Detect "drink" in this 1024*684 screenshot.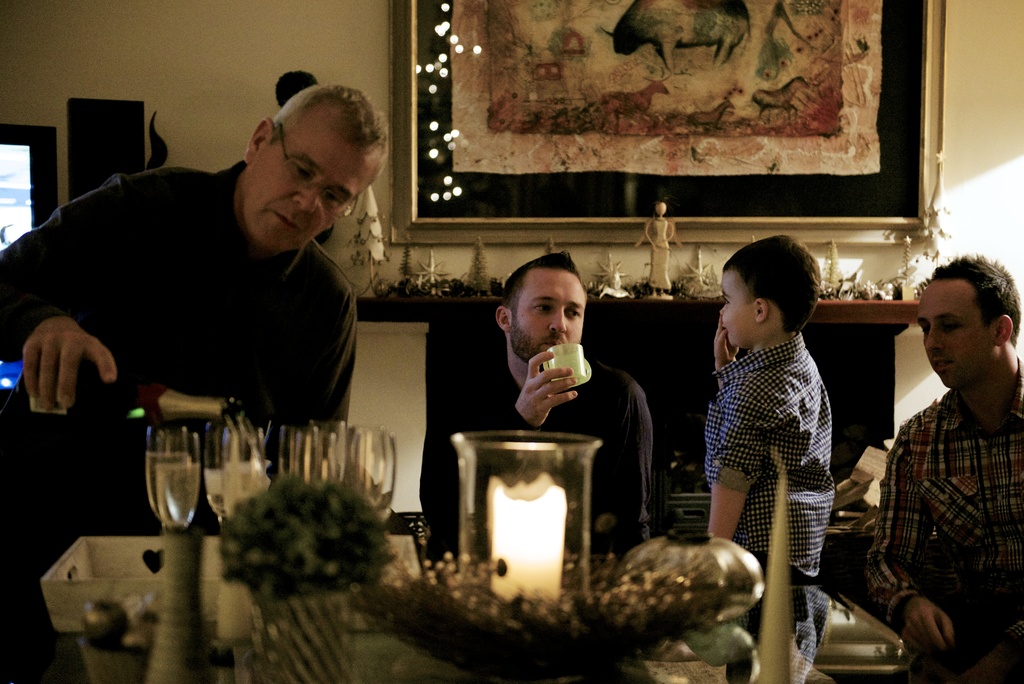
Detection: 18 371 250 426.
